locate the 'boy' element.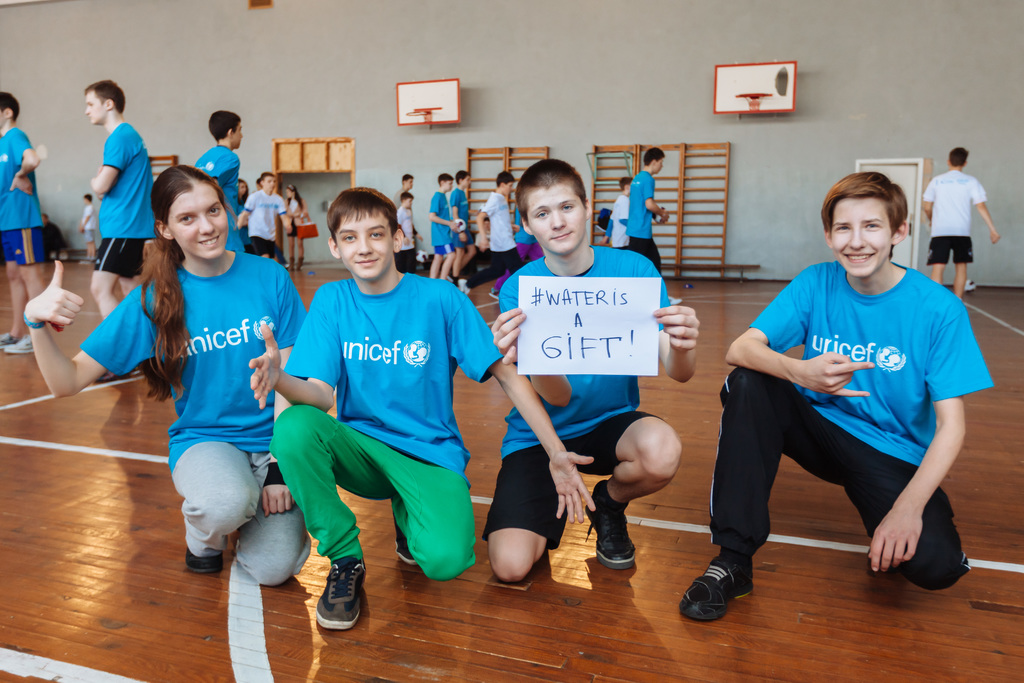
Element bbox: bbox=(195, 107, 241, 256).
